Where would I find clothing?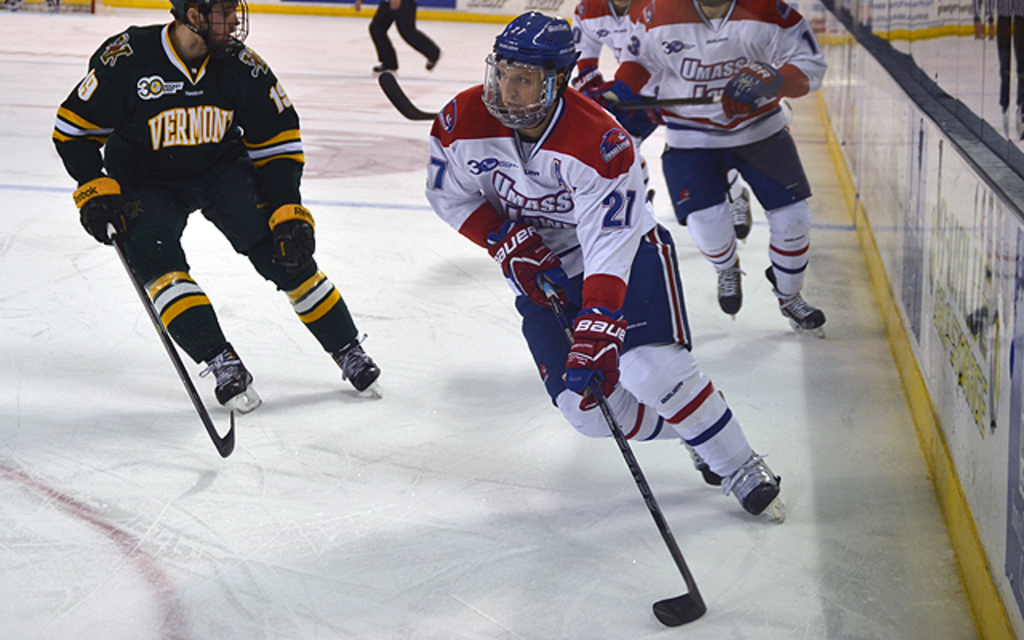
At select_region(565, 0, 653, 72).
